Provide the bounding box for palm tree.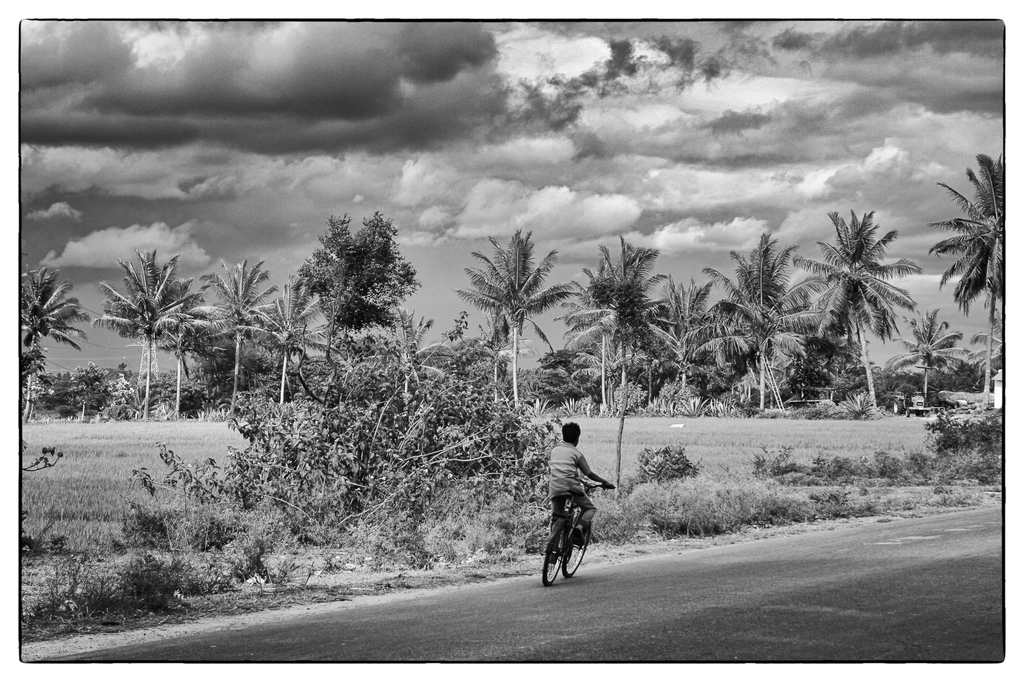
<bbox>816, 207, 922, 436</bbox>.
